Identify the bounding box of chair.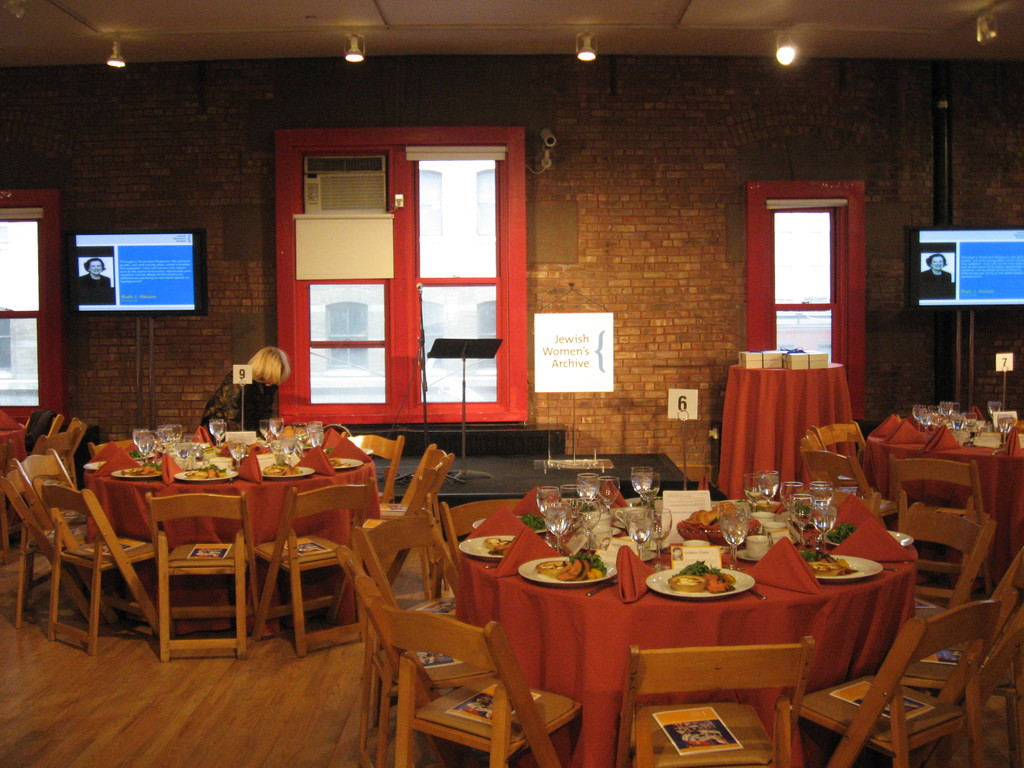
detection(250, 476, 380, 657).
